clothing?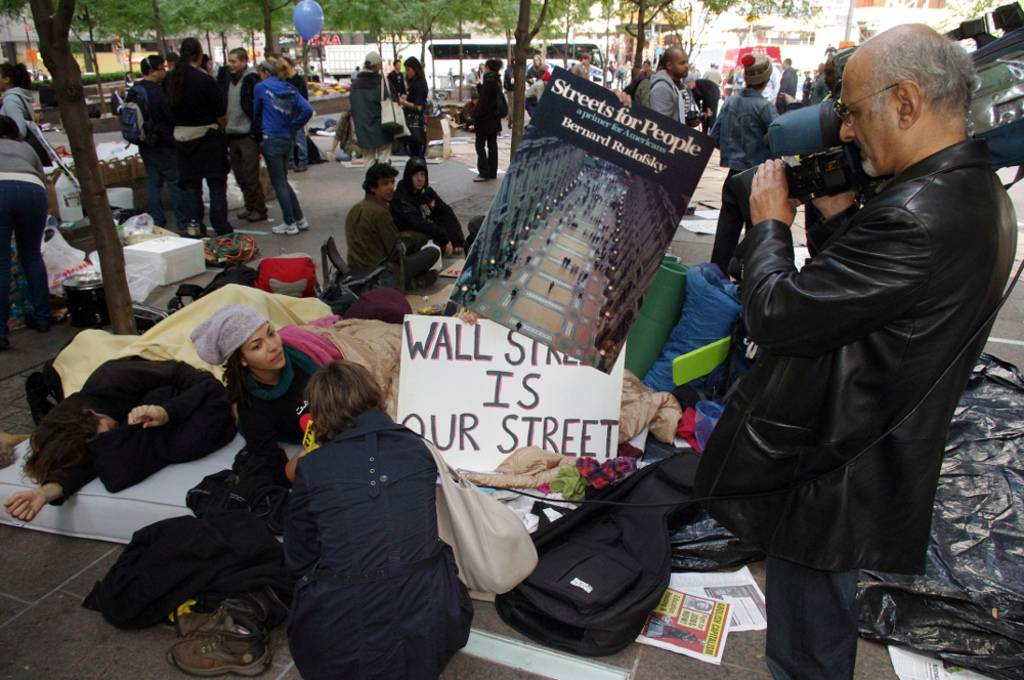
box(647, 61, 706, 128)
